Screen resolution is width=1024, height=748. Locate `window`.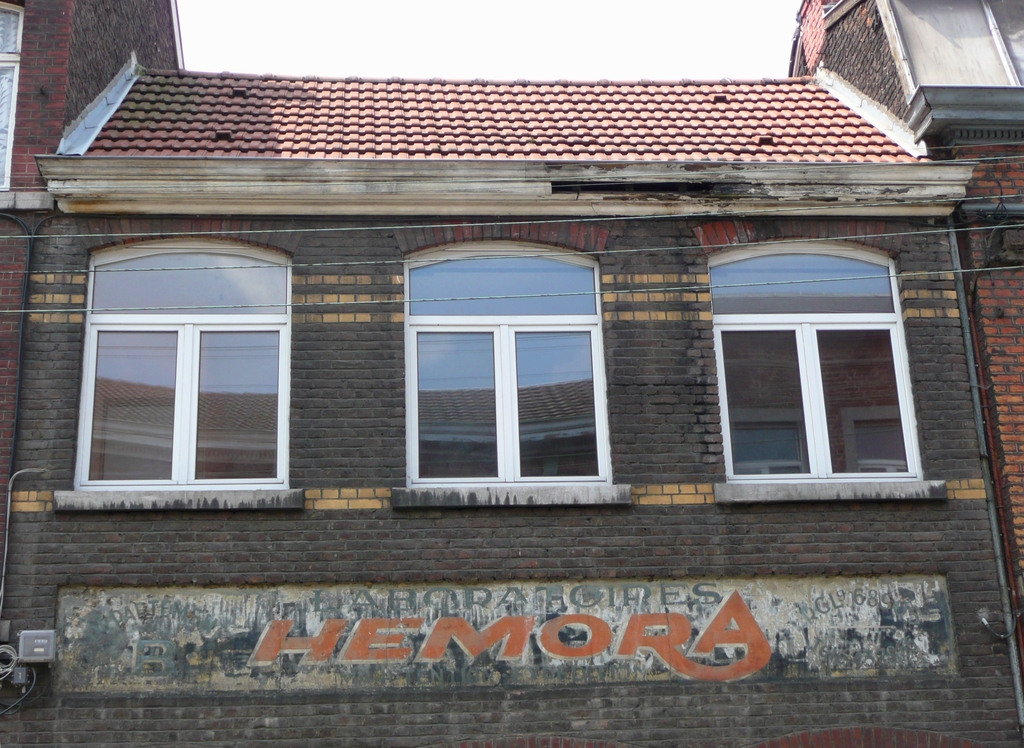
{"left": 388, "top": 239, "right": 643, "bottom": 519}.
